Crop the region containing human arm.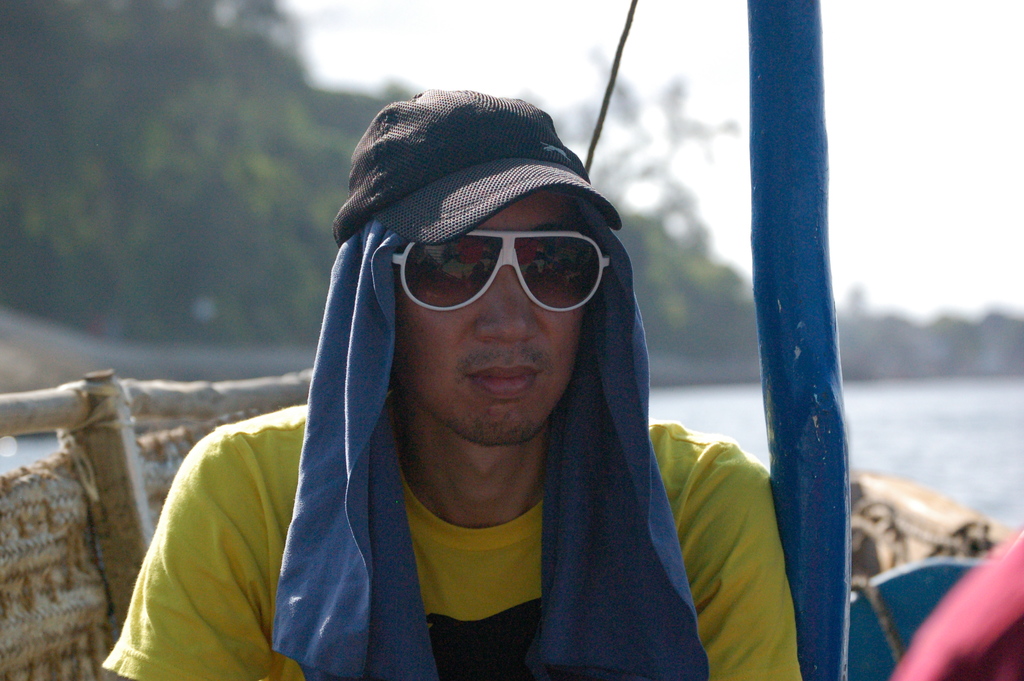
Crop region: bbox(671, 445, 805, 680).
